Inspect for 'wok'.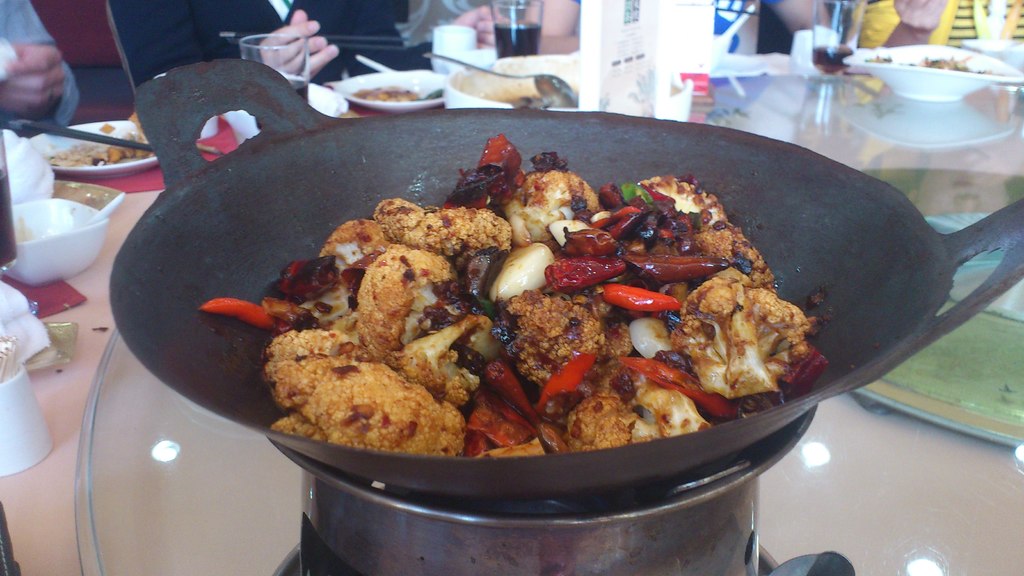
Inspection: 99/58/1023/507.
